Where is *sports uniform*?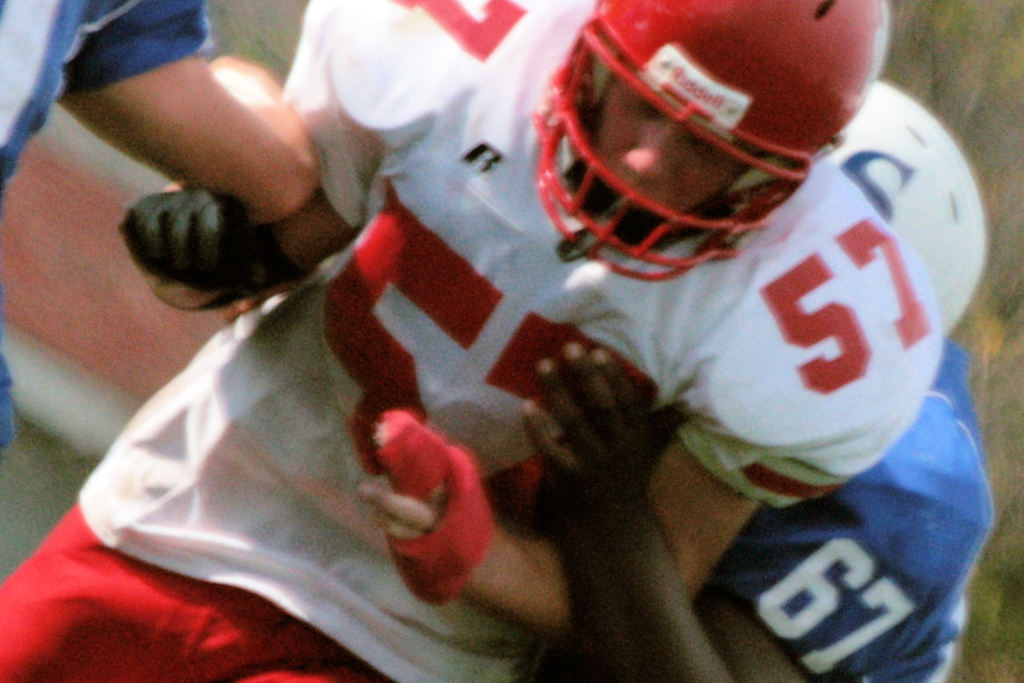
[left=715, top=340, right=1003, bottom=682].
